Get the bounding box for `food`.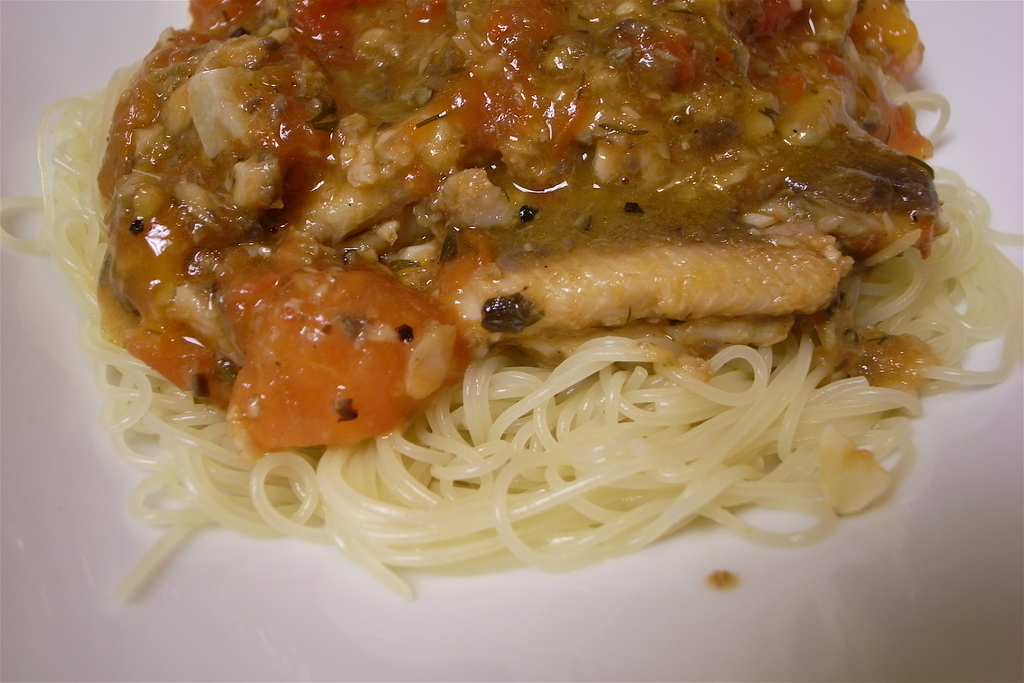
[left=0, top=0, right=1023, bottom=605].
